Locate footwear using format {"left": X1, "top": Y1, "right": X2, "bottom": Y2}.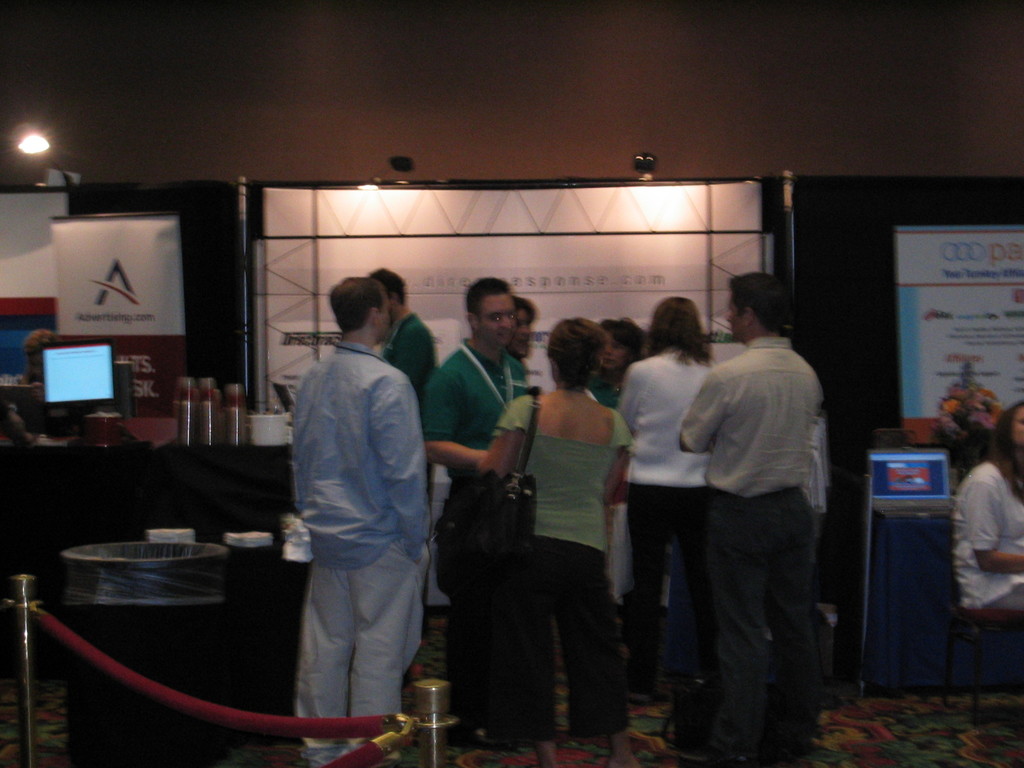
{"left": 572, "top": 722, "right": 637, "bottom": 763}.
